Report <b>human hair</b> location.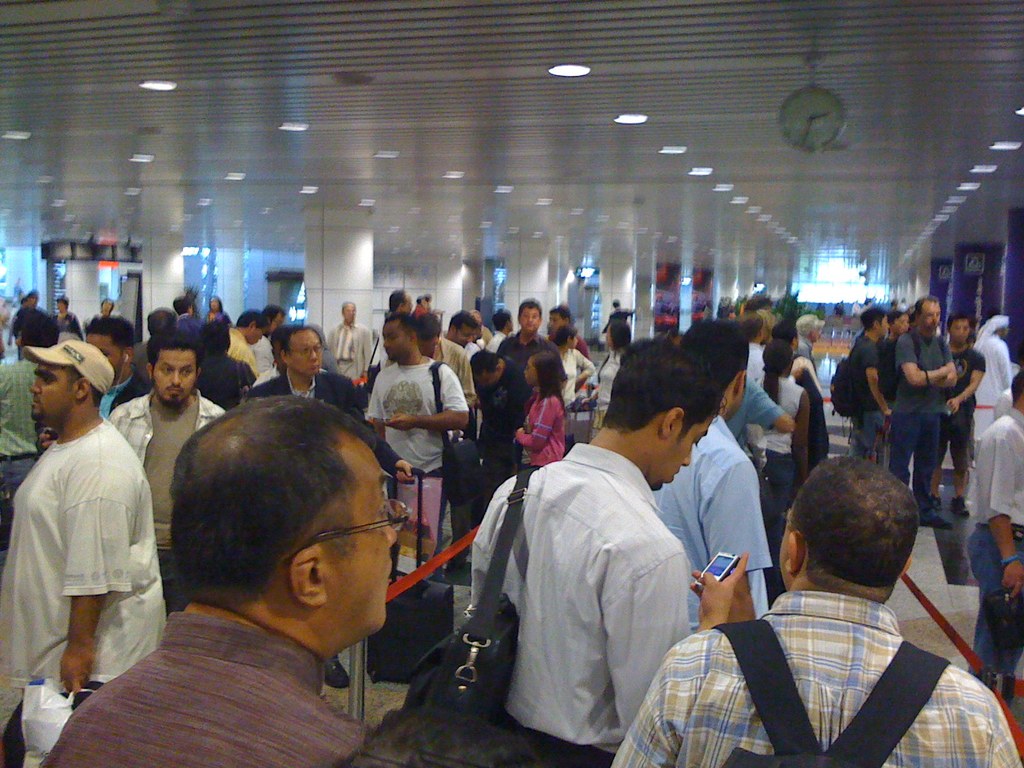
Report: (left=860, top=306, right=886, bottom=333).
